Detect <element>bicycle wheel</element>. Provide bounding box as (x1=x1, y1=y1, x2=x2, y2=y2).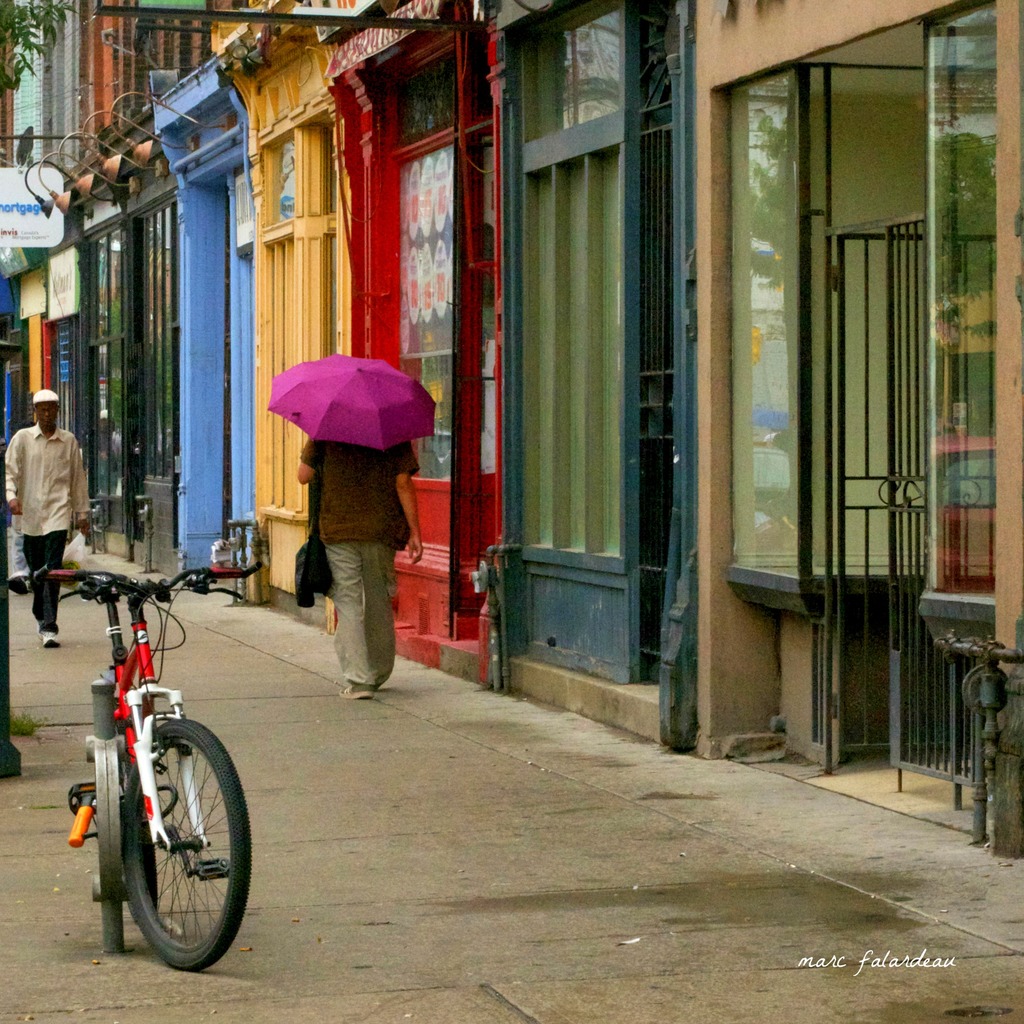
(x1=100, y1=676, x2=255, y2=987).
